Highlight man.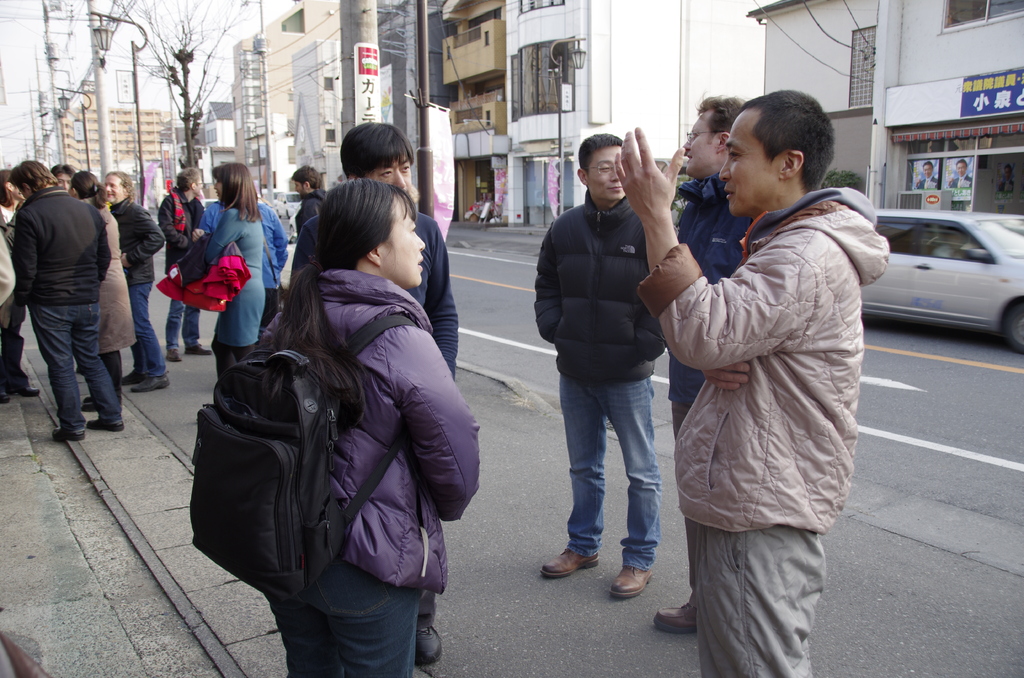
Highlighted region: locate(998, 164, 1016, 192).
